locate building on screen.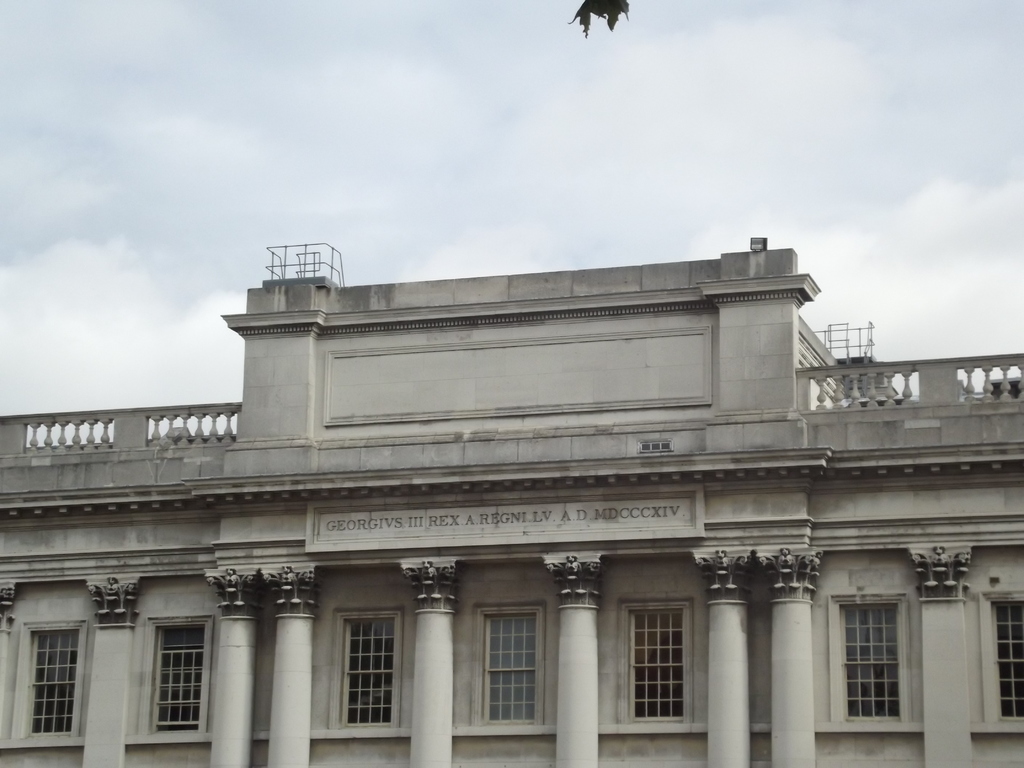
On screen at (x1=0, y1=237, x2=1023, y2=767).
